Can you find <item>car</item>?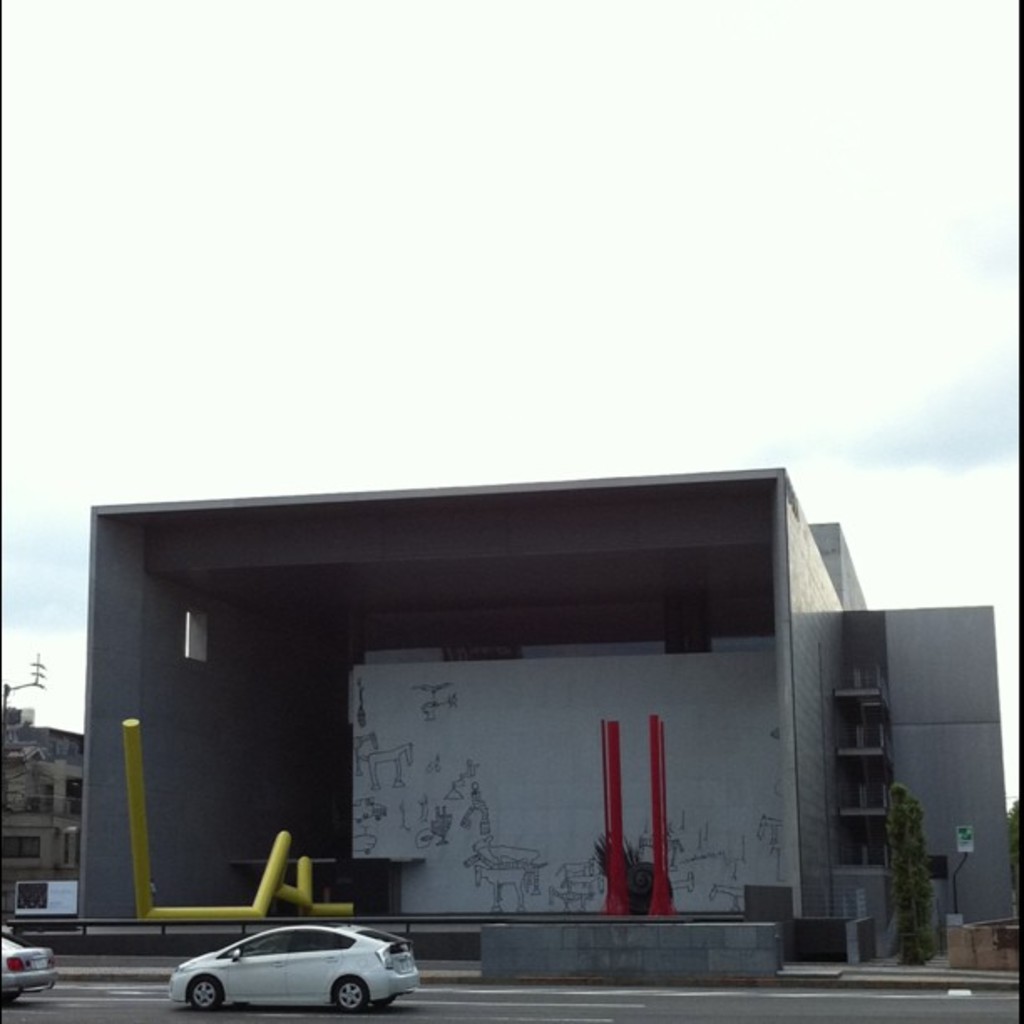
Yes, bounding box: 166,920,417,1006.
